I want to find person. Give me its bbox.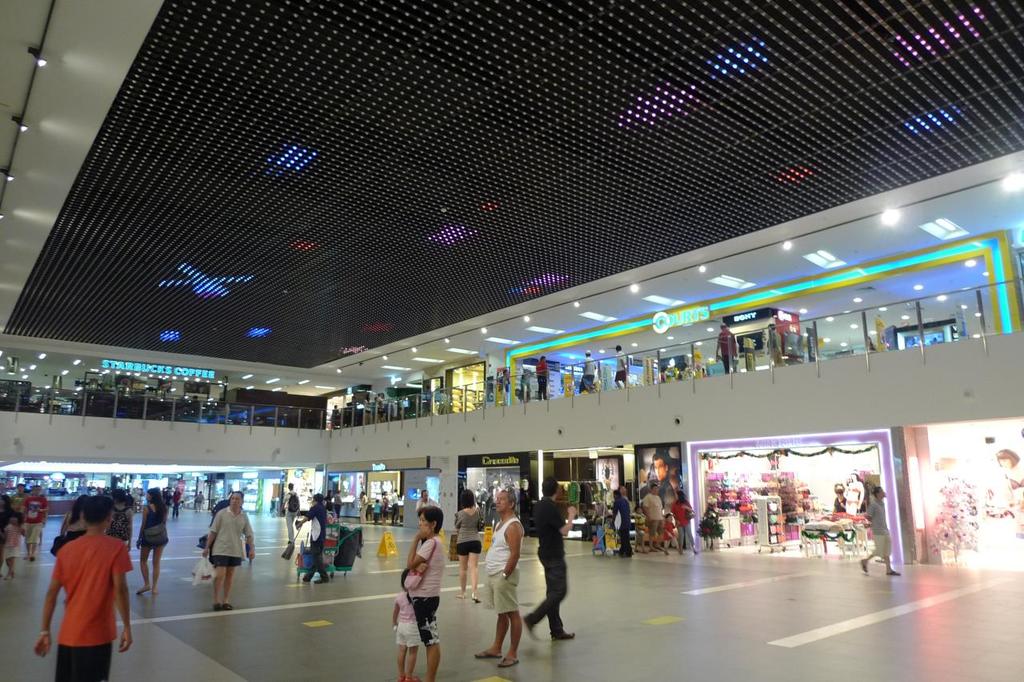
849, 484, 903, 572.
